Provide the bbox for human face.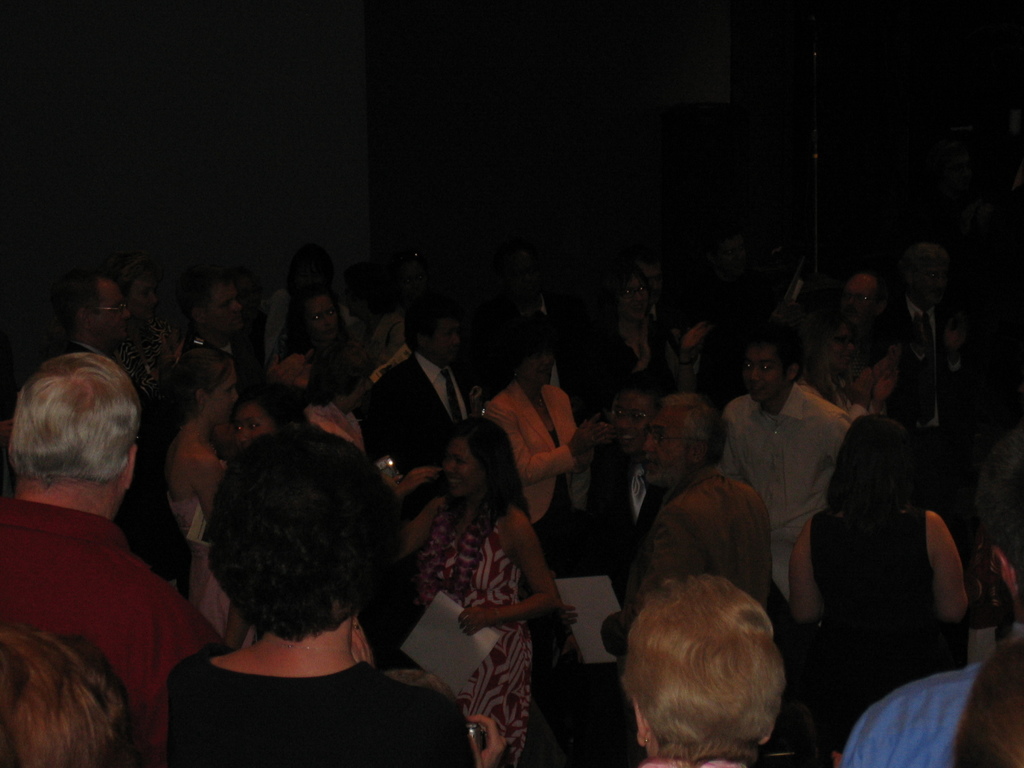
x1=617, y1=271, x2=653, y2=316.
